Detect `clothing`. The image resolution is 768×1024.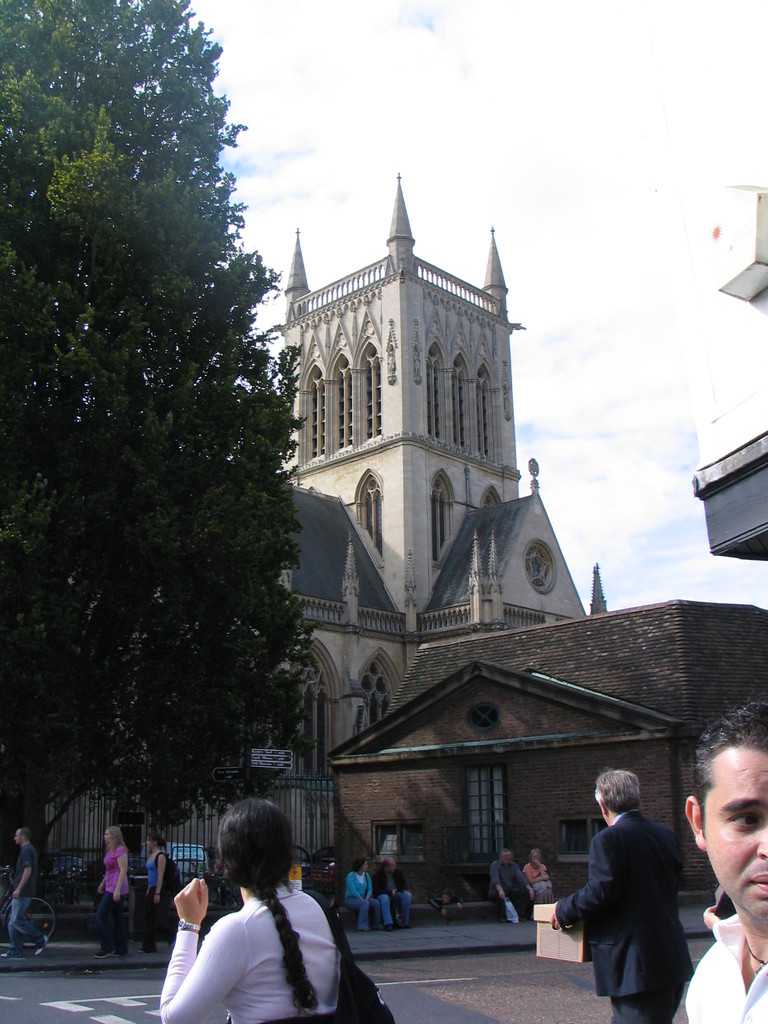
box(99, 840, 132, 948).
